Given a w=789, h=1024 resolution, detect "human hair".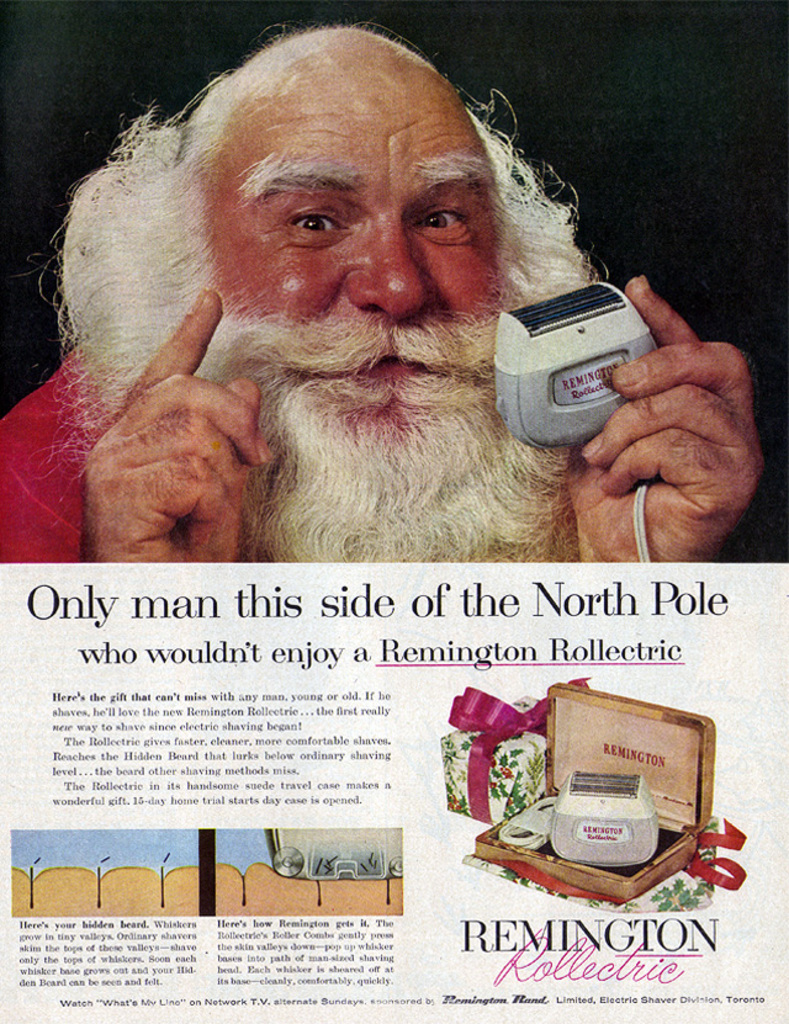
31 95 597 434.
